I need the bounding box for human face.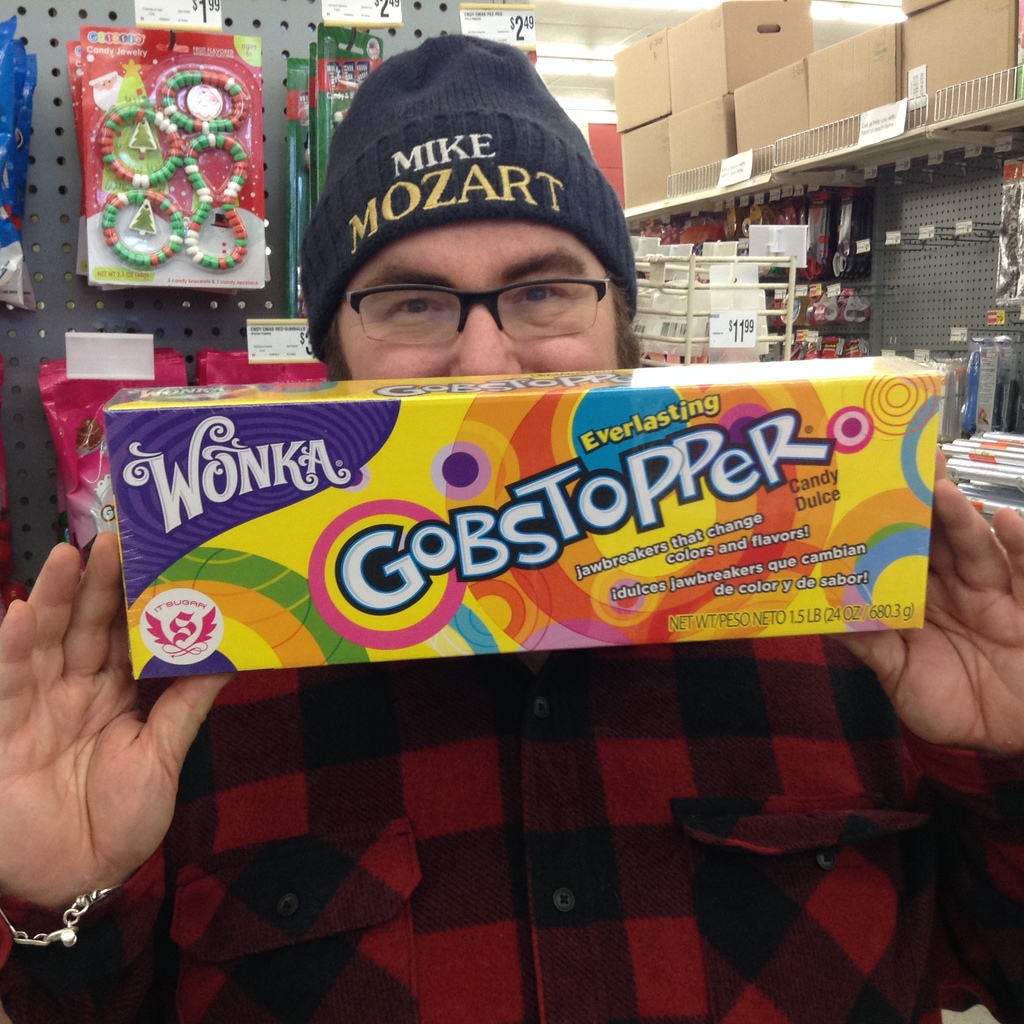
Here it is: 338, 218, 623, 373.
